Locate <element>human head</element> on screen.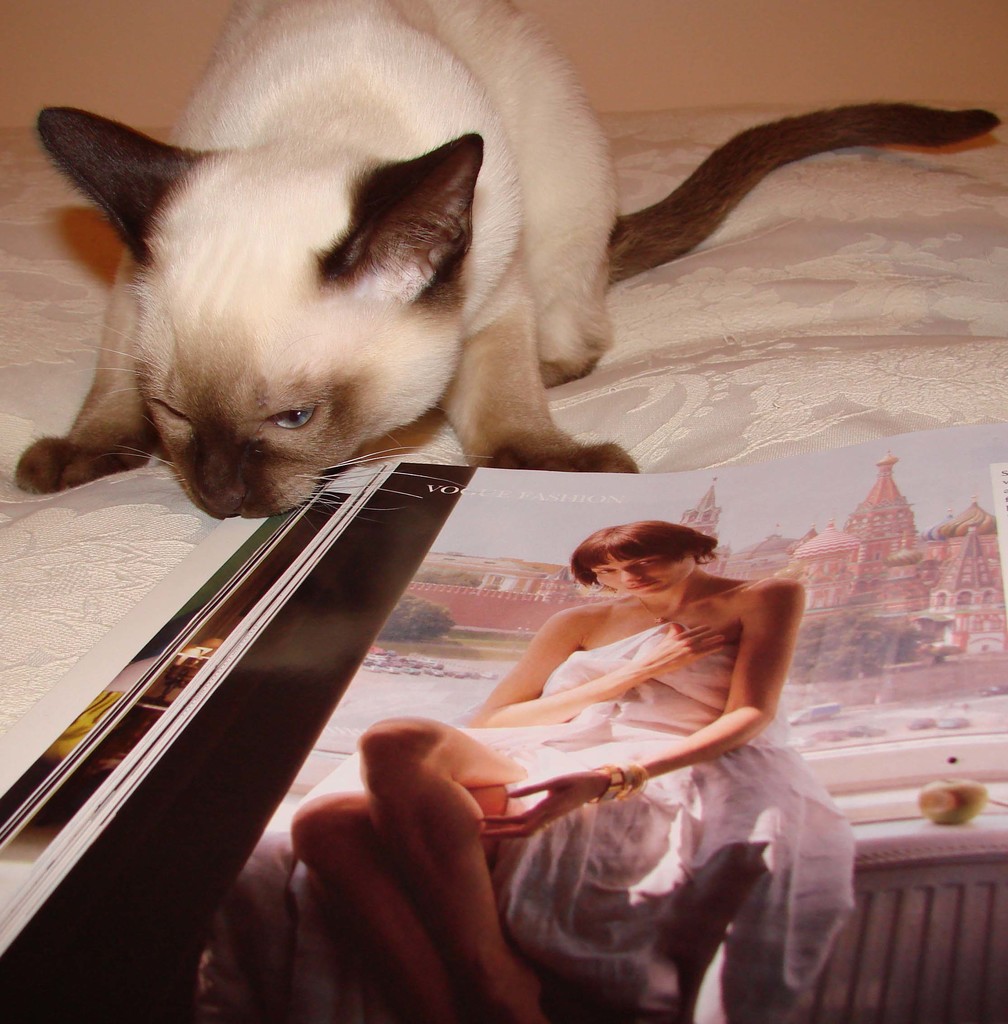
On screen at <region>575, 517, 738, 618</region>.
